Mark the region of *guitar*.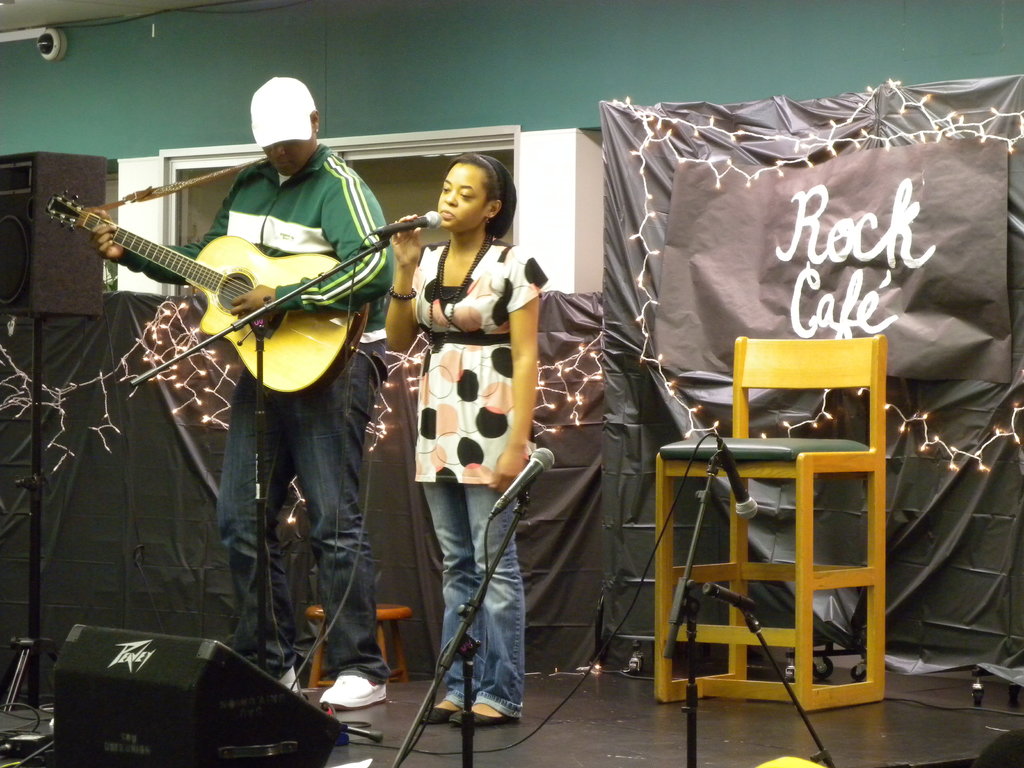
Region: crop(43, 188, 367, 399).
